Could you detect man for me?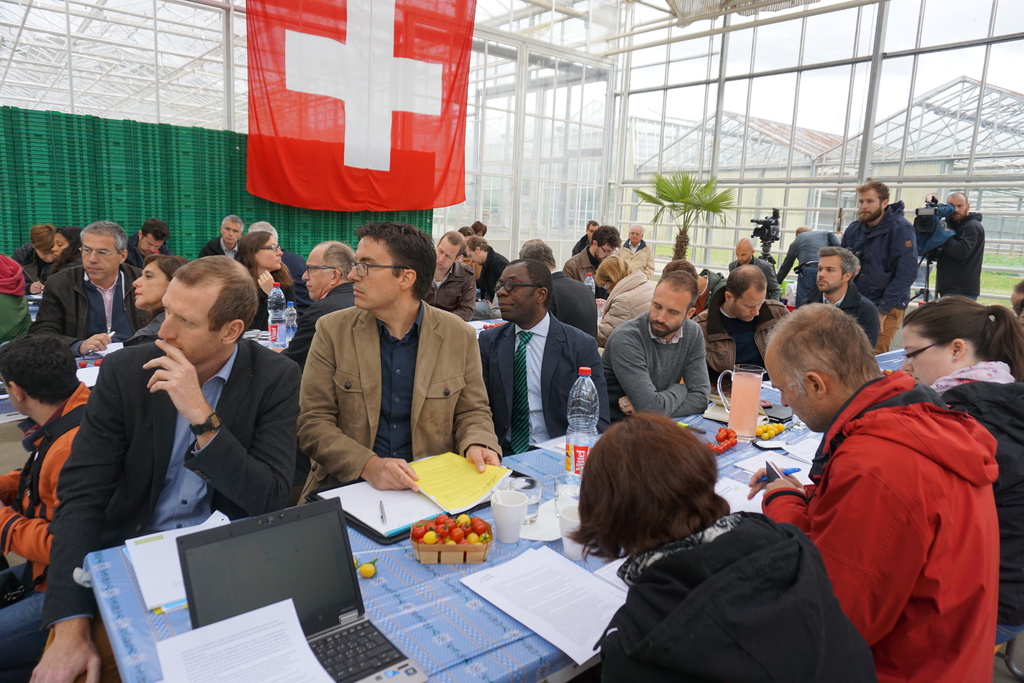
Detection result: (789,240,883,348).
